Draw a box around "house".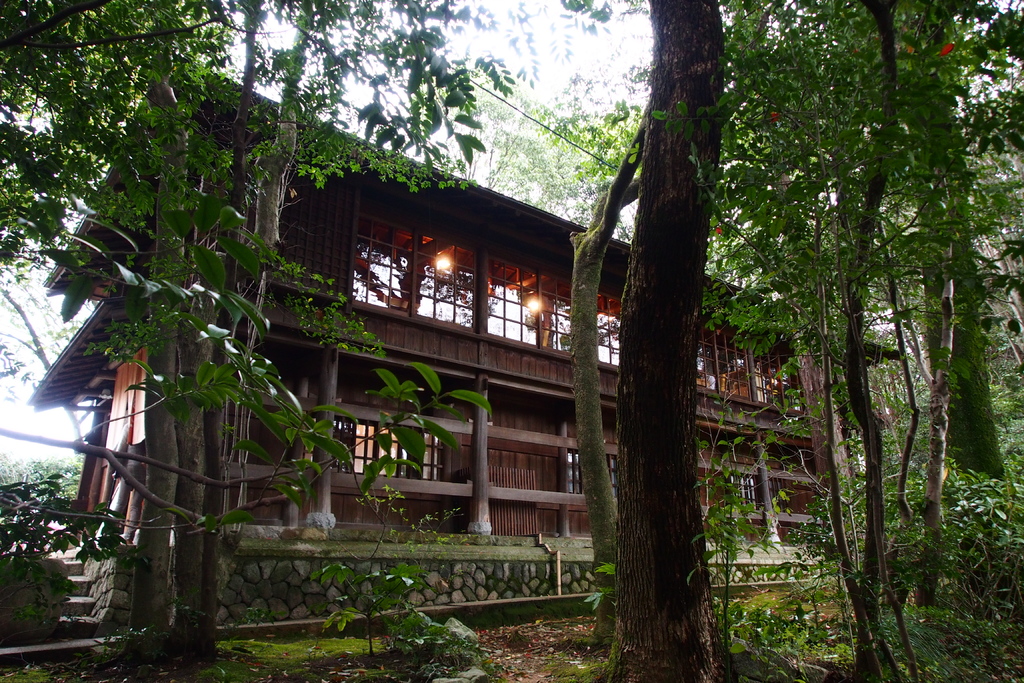
x1=26 y1=57 x2=905 y2=639.
